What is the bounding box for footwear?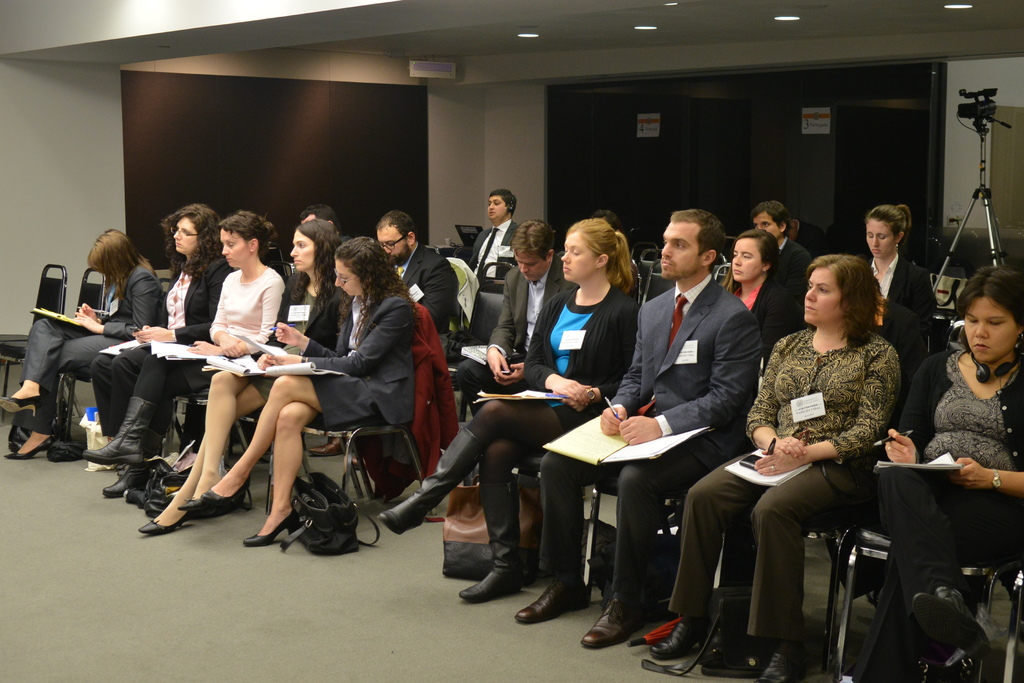
516, 577, 587, 626.
